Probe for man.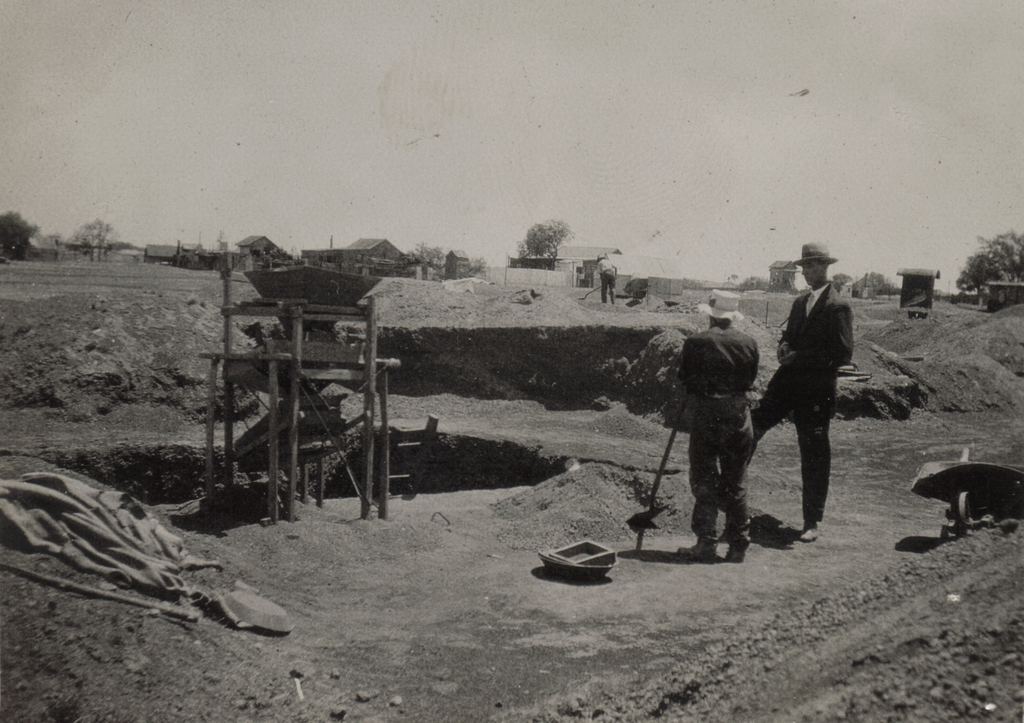
Probe result: detection(659, 317, 775, 565).
